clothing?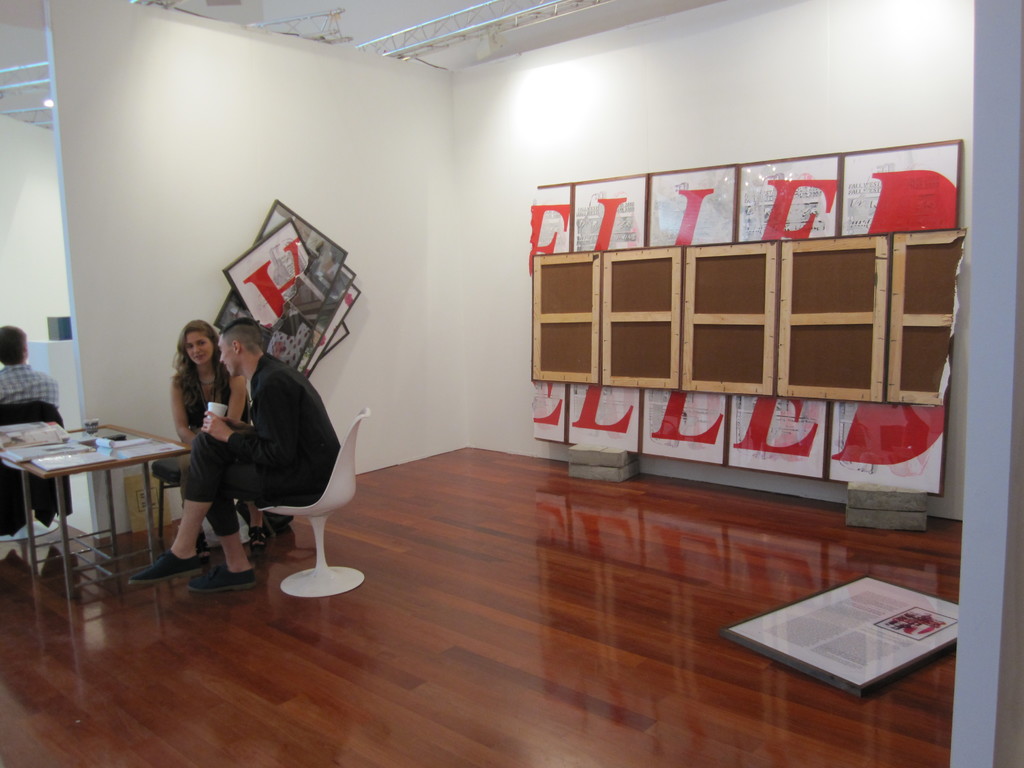
detection(0, 397, 72, 534)
